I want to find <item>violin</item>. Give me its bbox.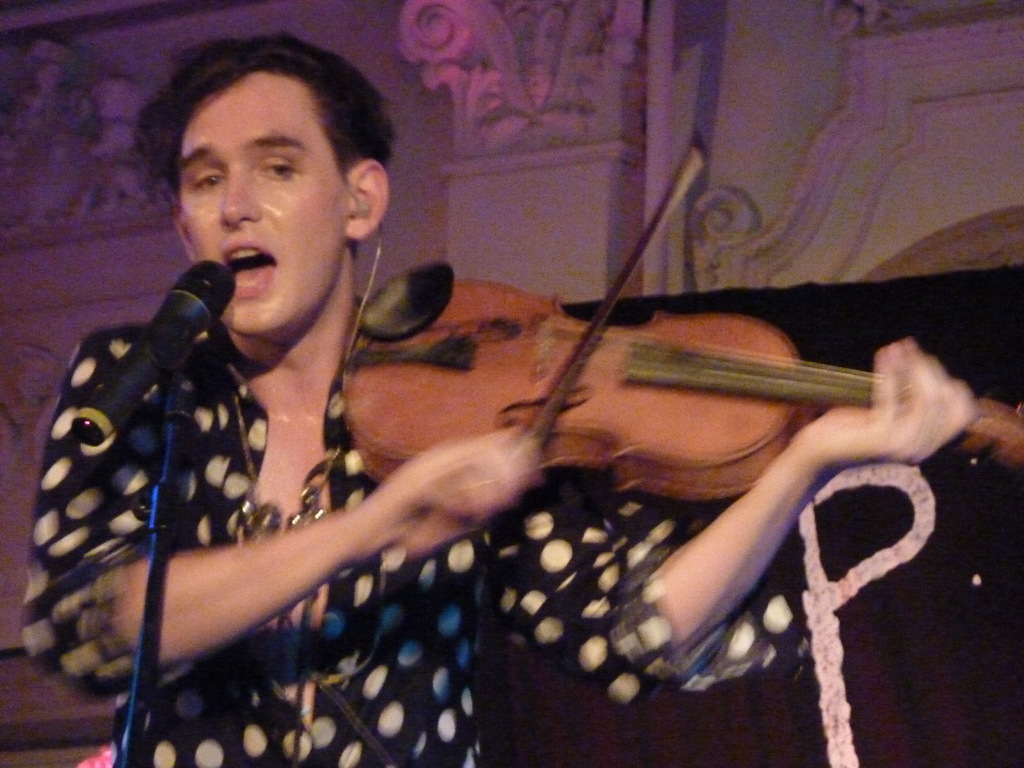
box=[325, 221, 1023, 550].
